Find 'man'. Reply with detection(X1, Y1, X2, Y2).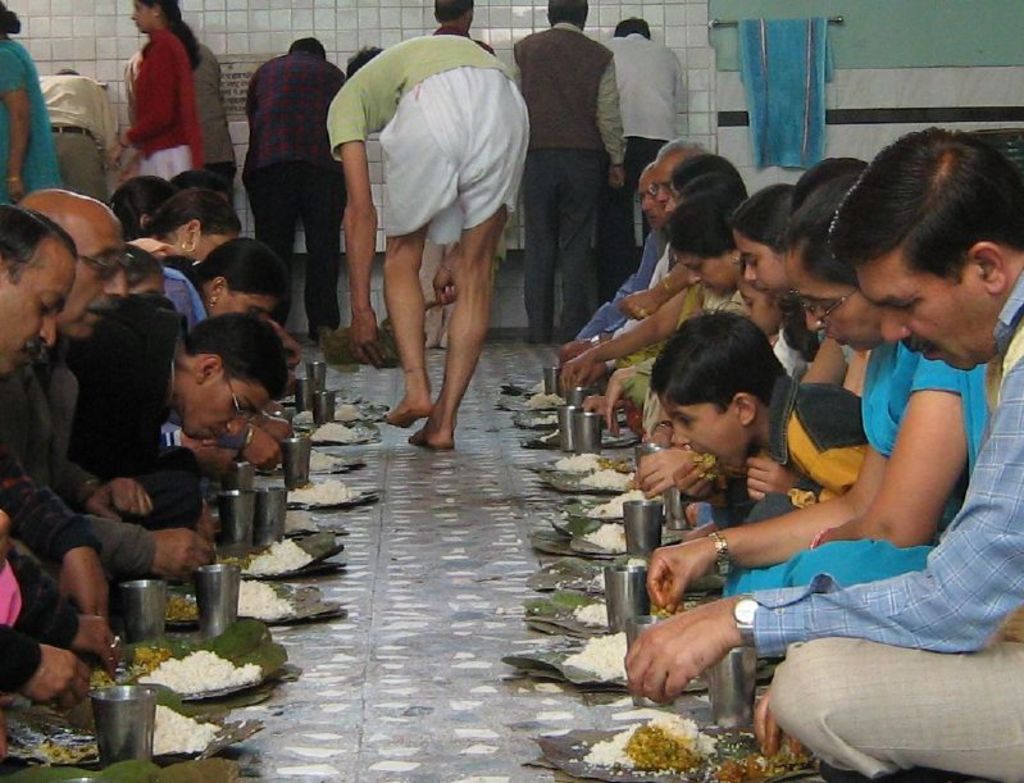
detection(320, 37, 534, 451).
